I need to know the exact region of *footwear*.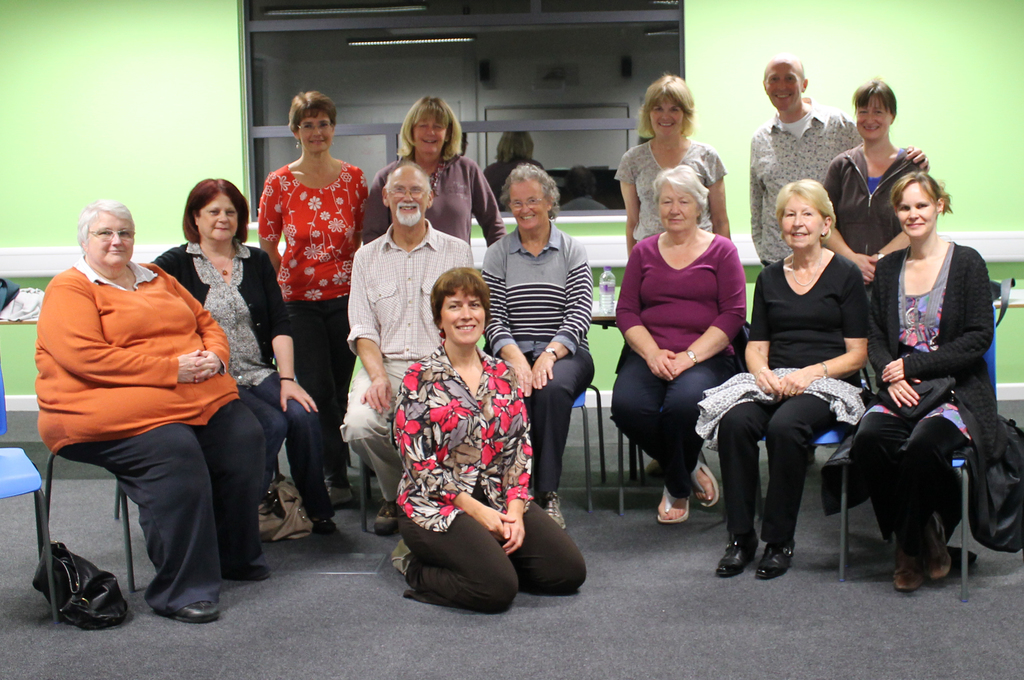
Region: select_region(653, 479, 685, 522).
